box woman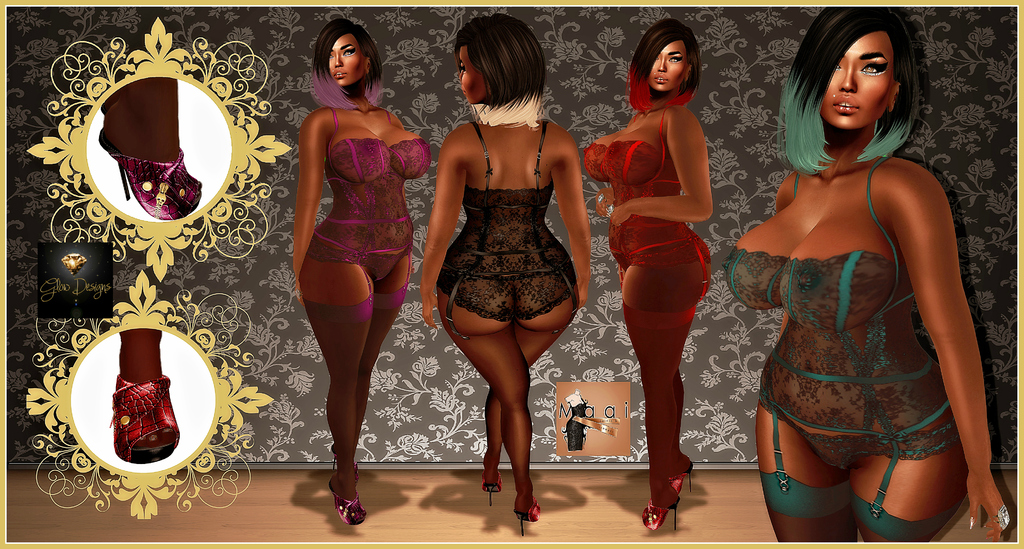
locate(712, 0, 999, 546)
